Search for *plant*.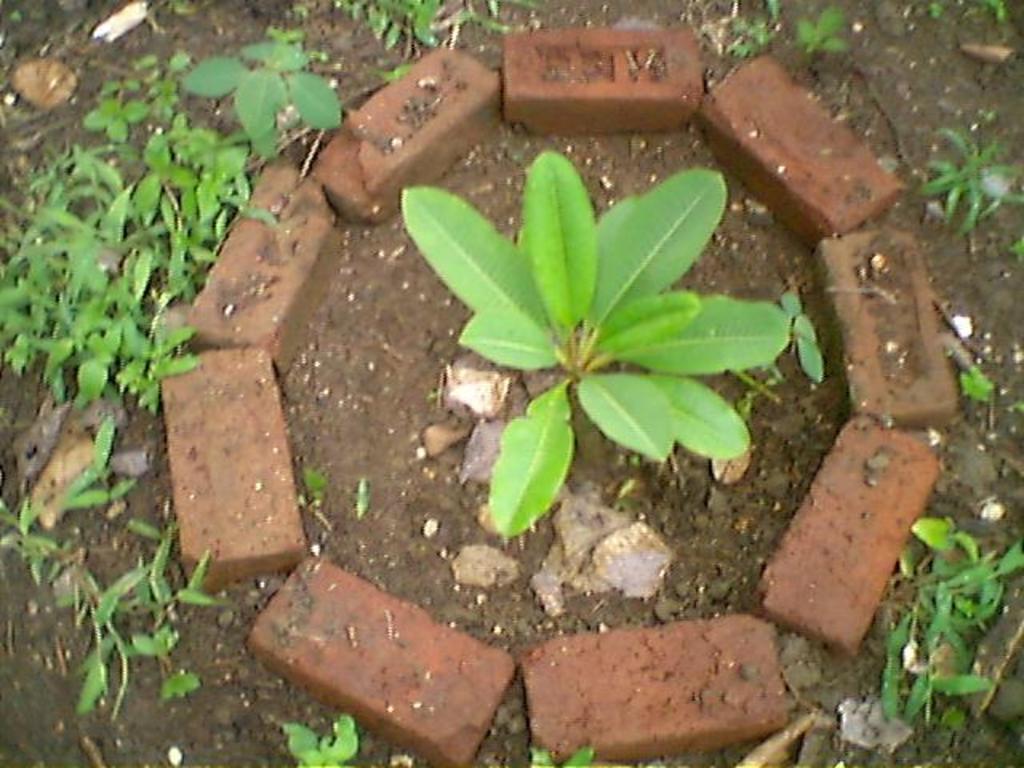
Found at [517, 741, 606, 766].
